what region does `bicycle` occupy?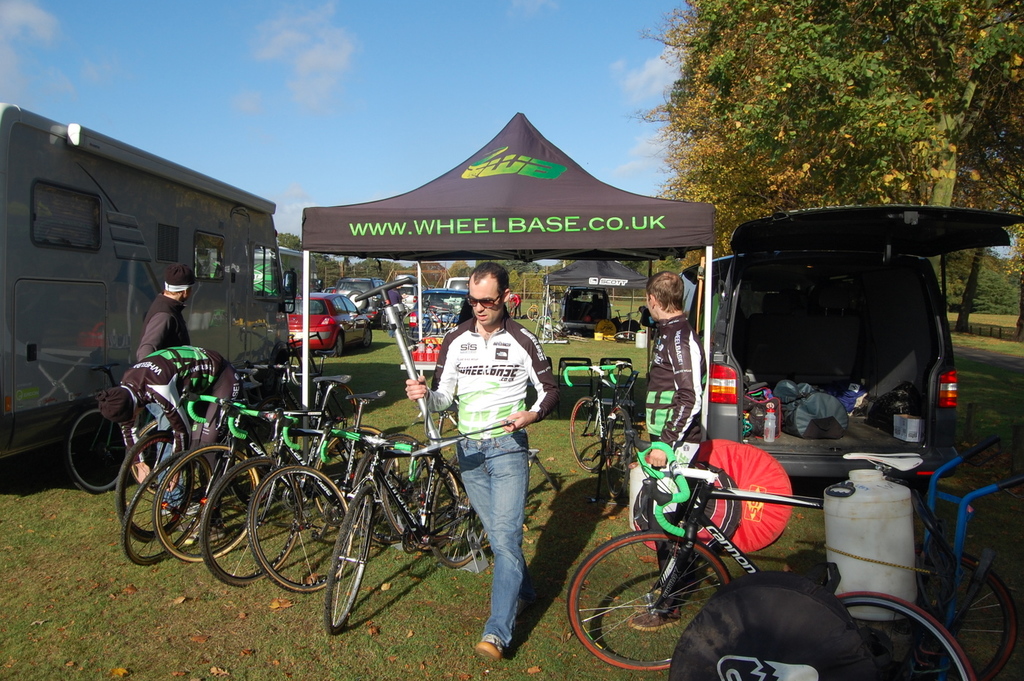
[left=402, top=300, right=464, bottom=341].
